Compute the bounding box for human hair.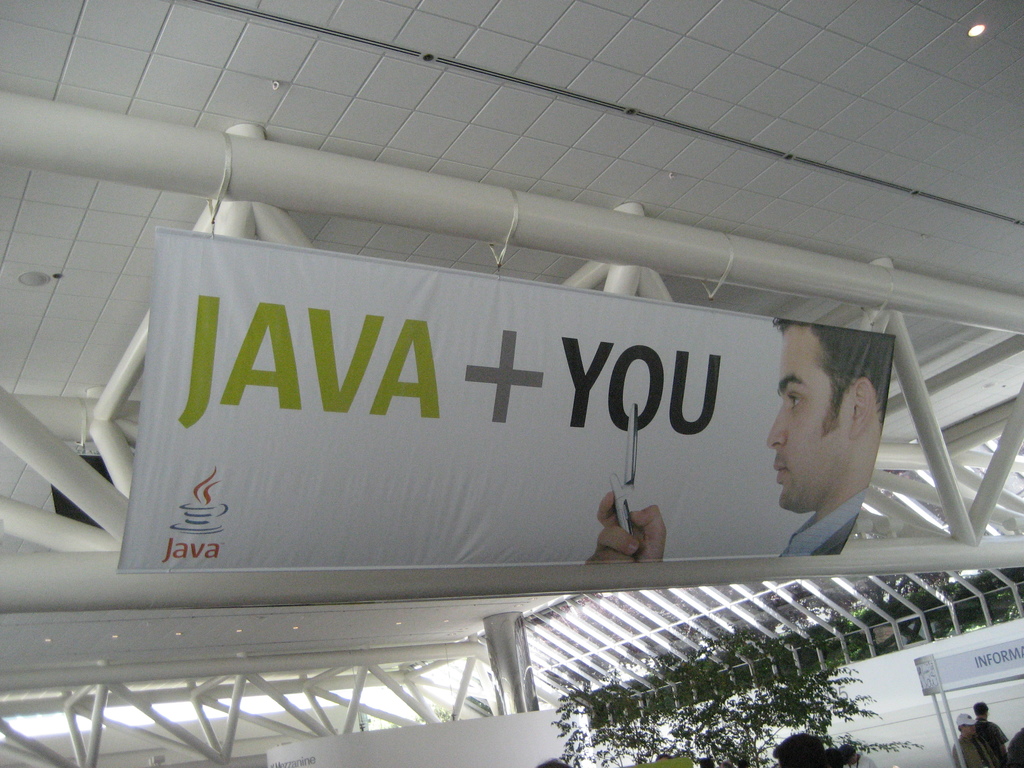
pyautogui.locateOnScreen(774, 319, 893, 436).
